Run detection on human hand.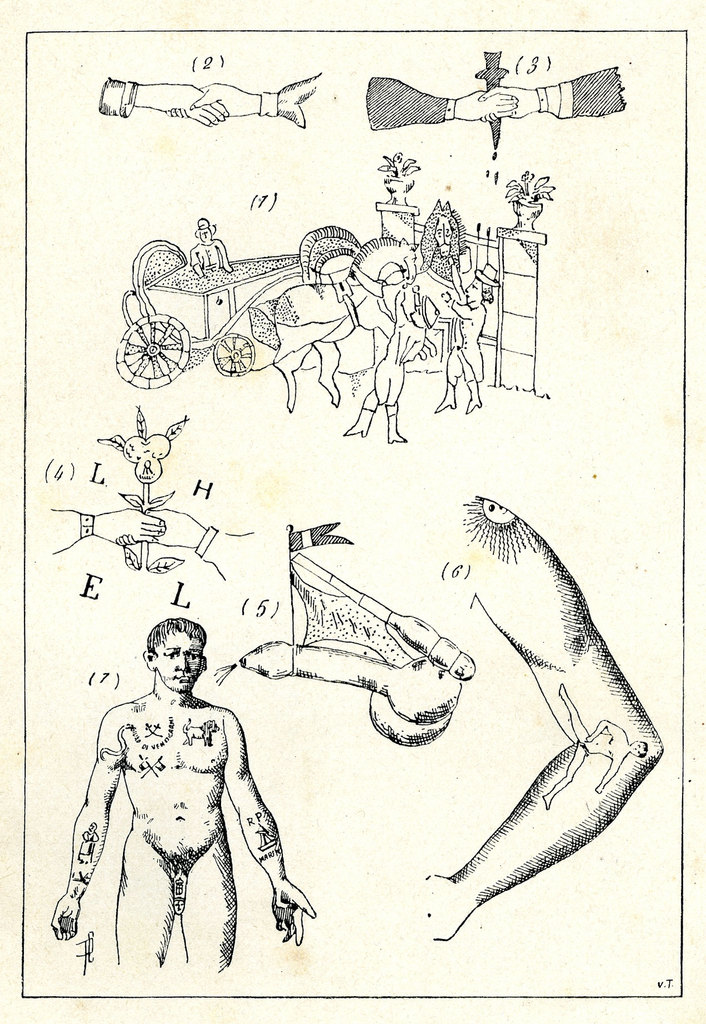
Result: bbox=[584, 733, 595, 739].
